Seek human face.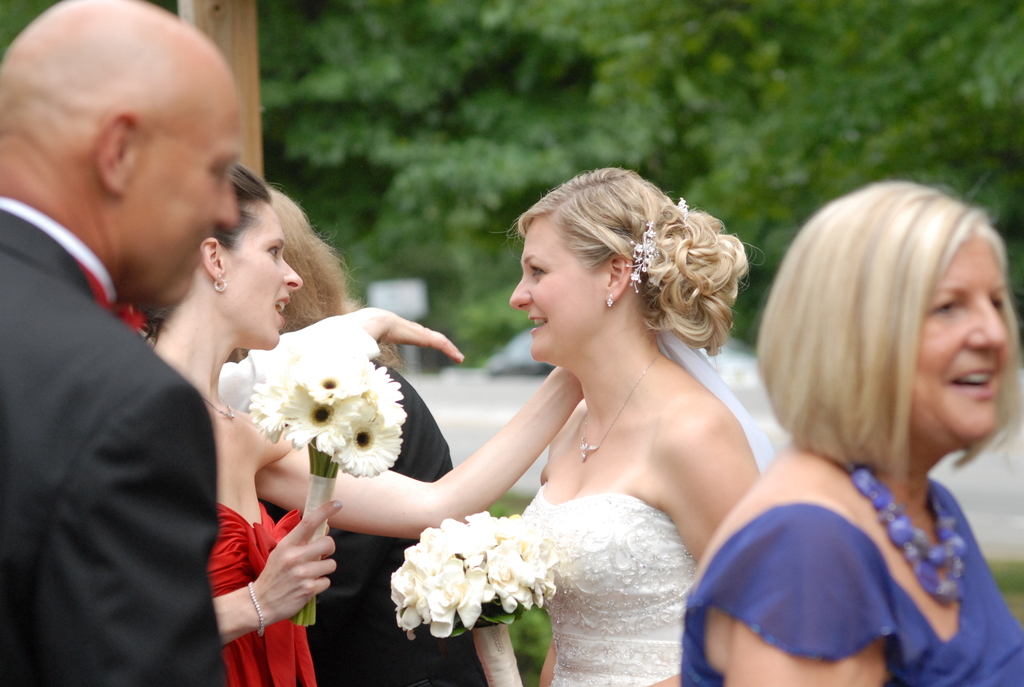
detection(511, 221, 606, 363).
